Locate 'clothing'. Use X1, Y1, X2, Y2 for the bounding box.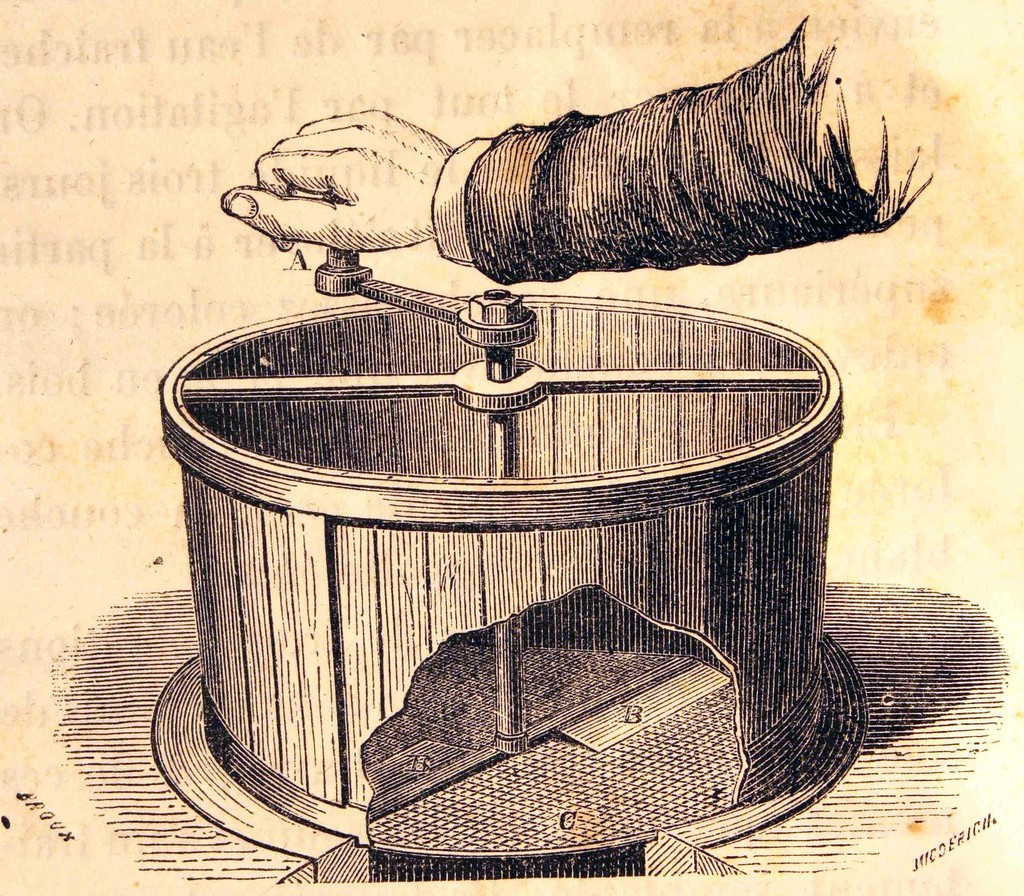
431, 16, 972, 288.
